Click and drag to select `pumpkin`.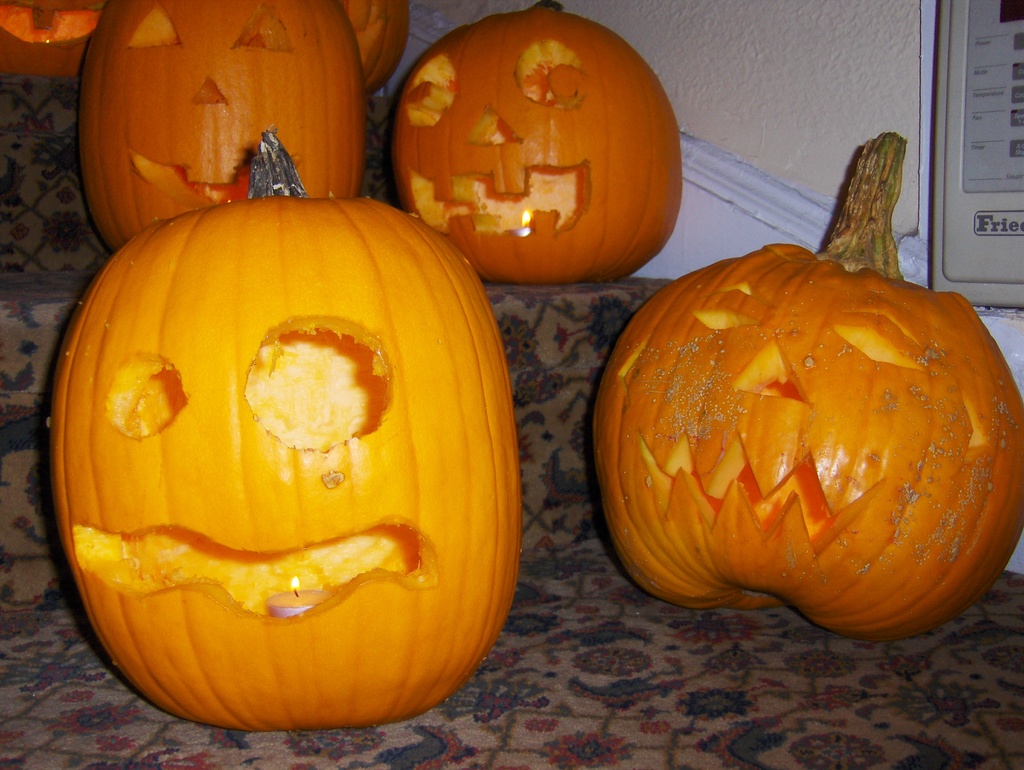
Selection: rect(344, 0, 408, 95).
